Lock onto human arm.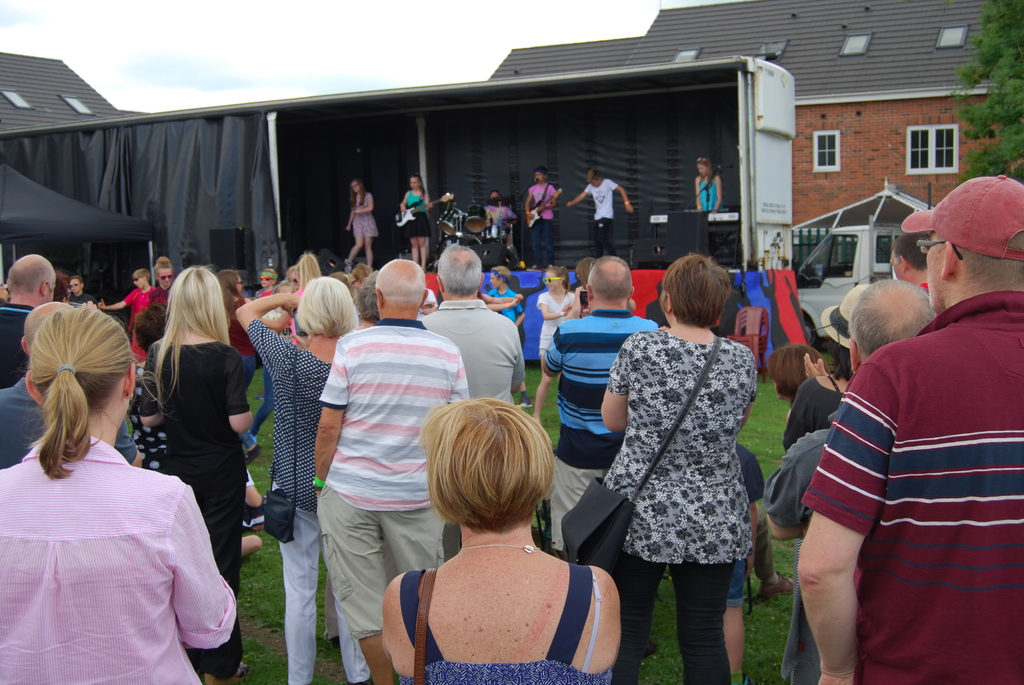
Locked: (left=614, top=175, right=633, bottom=217).
